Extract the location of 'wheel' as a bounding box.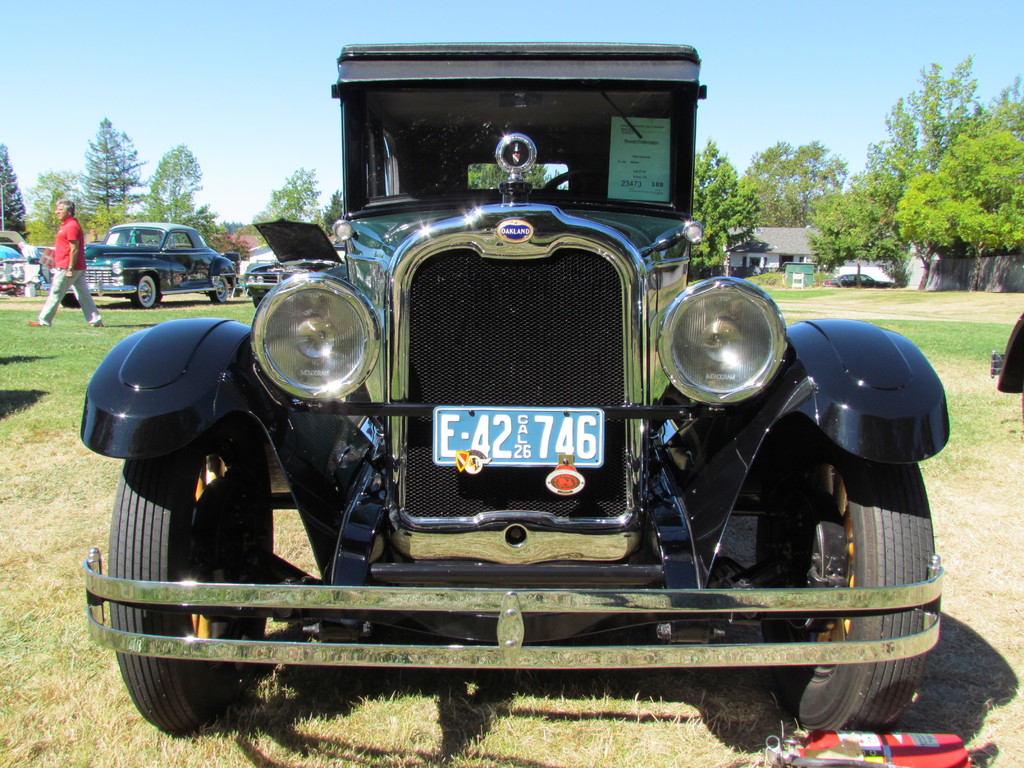
[x1=132, y1=271, x2=161, y2=309].
